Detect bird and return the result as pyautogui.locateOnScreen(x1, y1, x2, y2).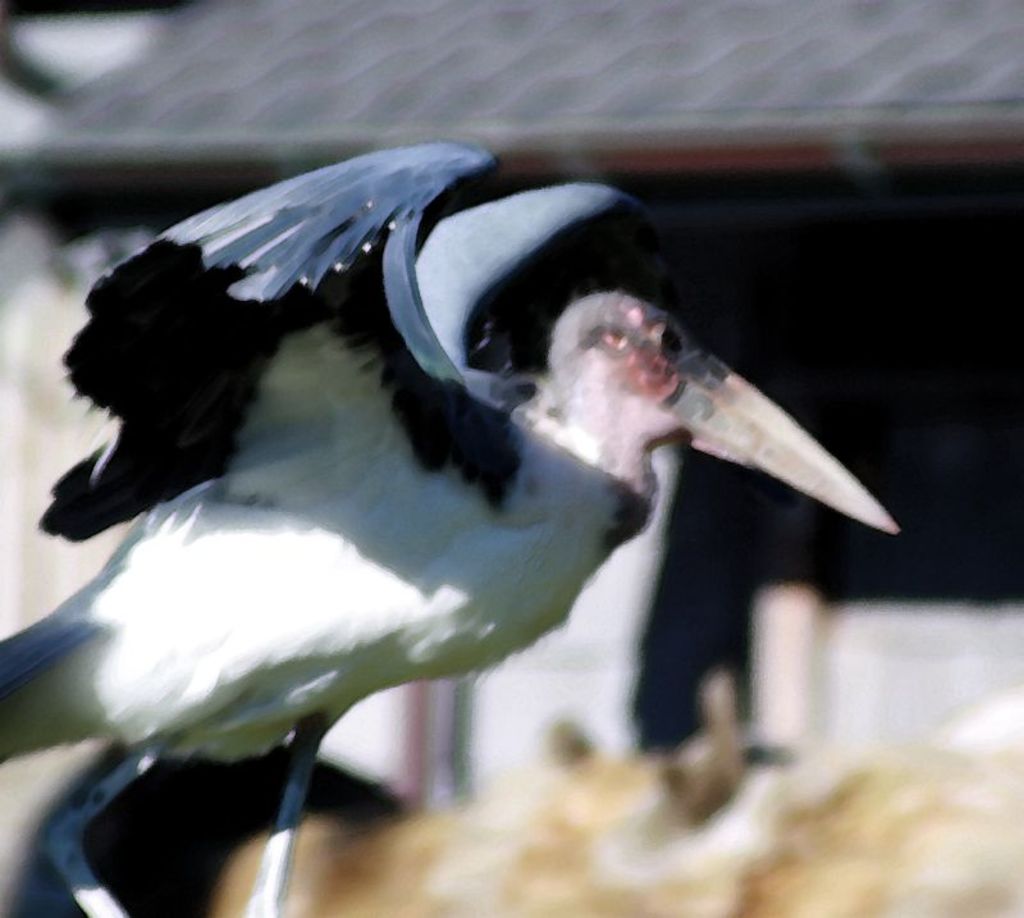
pyautogui.locateOnScreen(0, 151, 905, 915).
